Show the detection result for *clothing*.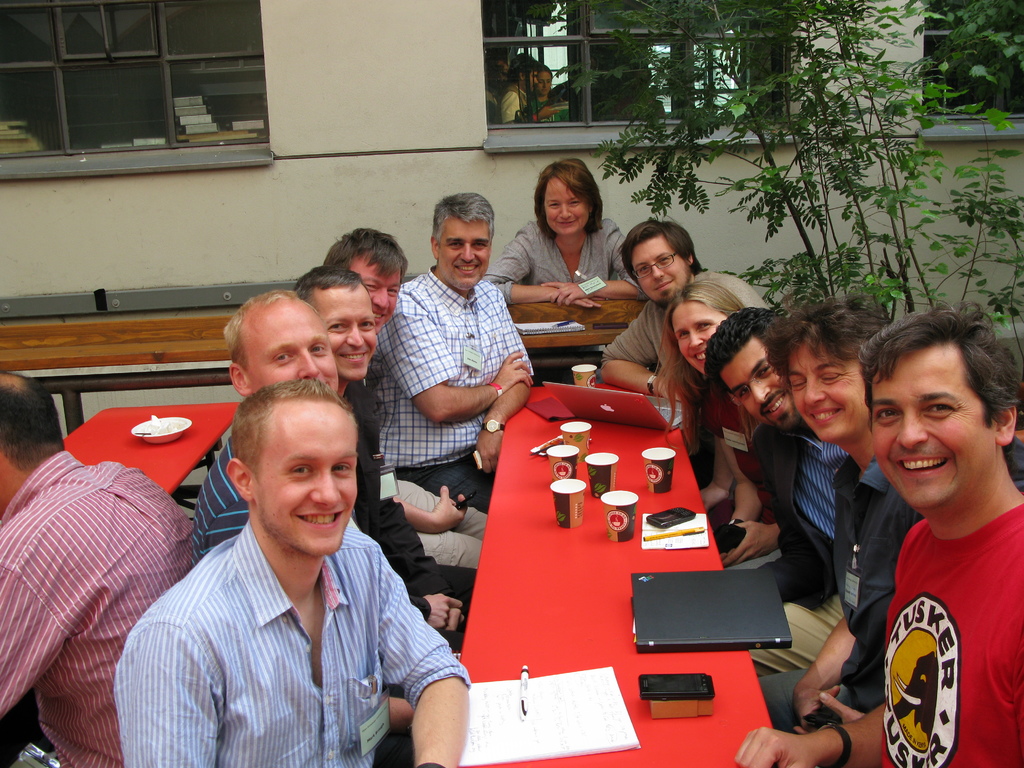
<bbox>366, 260, 540, 516</bbox>.
